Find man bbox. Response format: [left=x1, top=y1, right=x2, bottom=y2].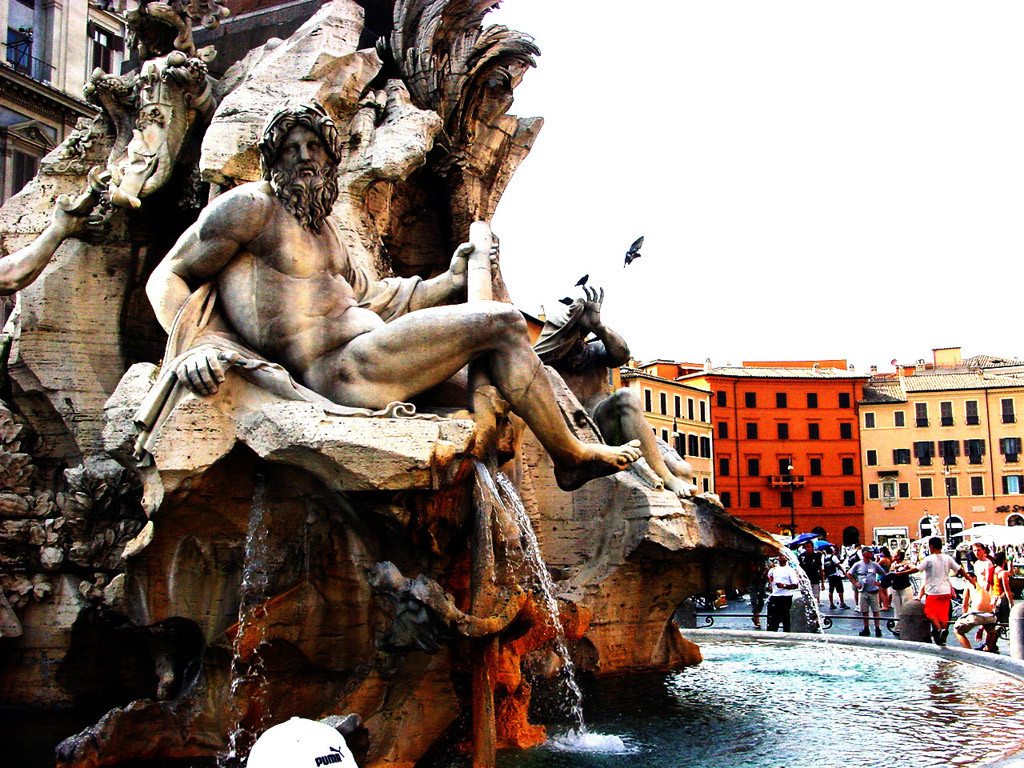
[left=846, top=546, right=886, bottom=637].
